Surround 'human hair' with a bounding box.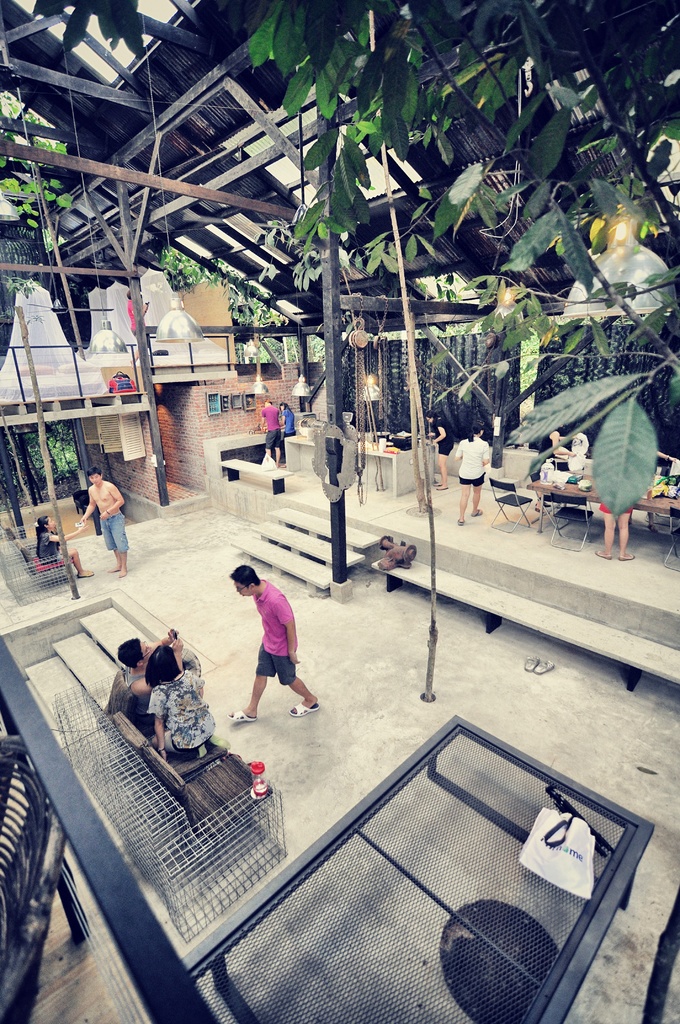
[225,560,260,580].
